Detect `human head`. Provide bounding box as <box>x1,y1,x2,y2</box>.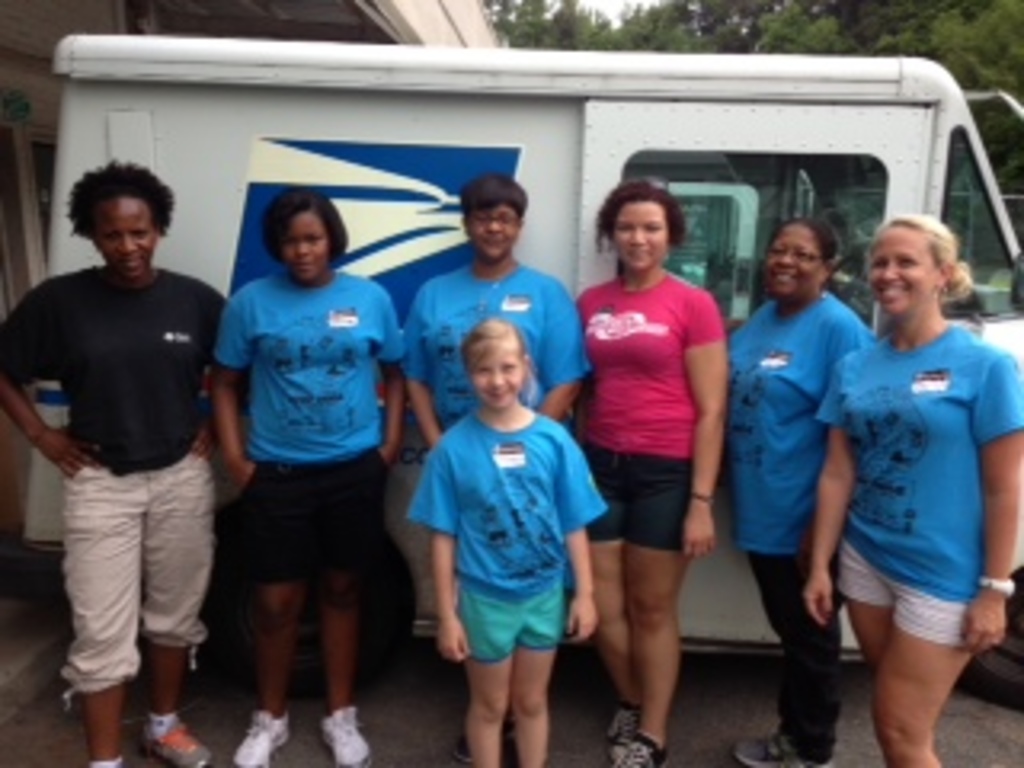
<box>250,189,336,275</box>.
